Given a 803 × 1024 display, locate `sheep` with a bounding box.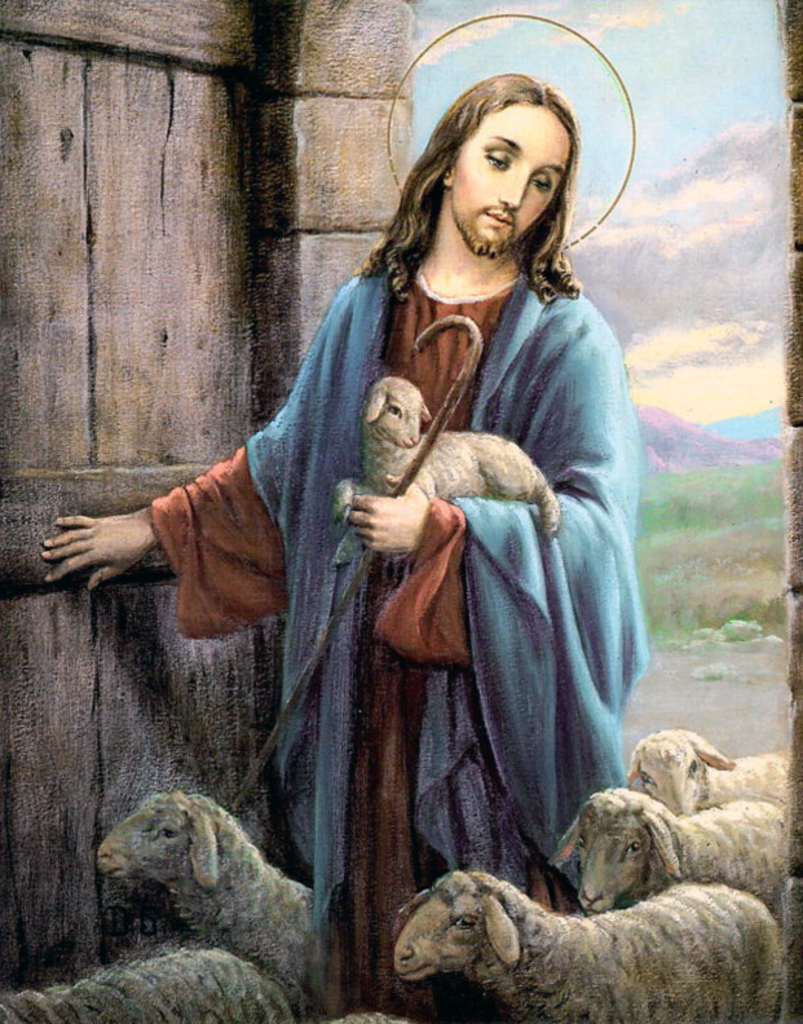
Located: left=0, top=943, right=301, bottom=1023.
